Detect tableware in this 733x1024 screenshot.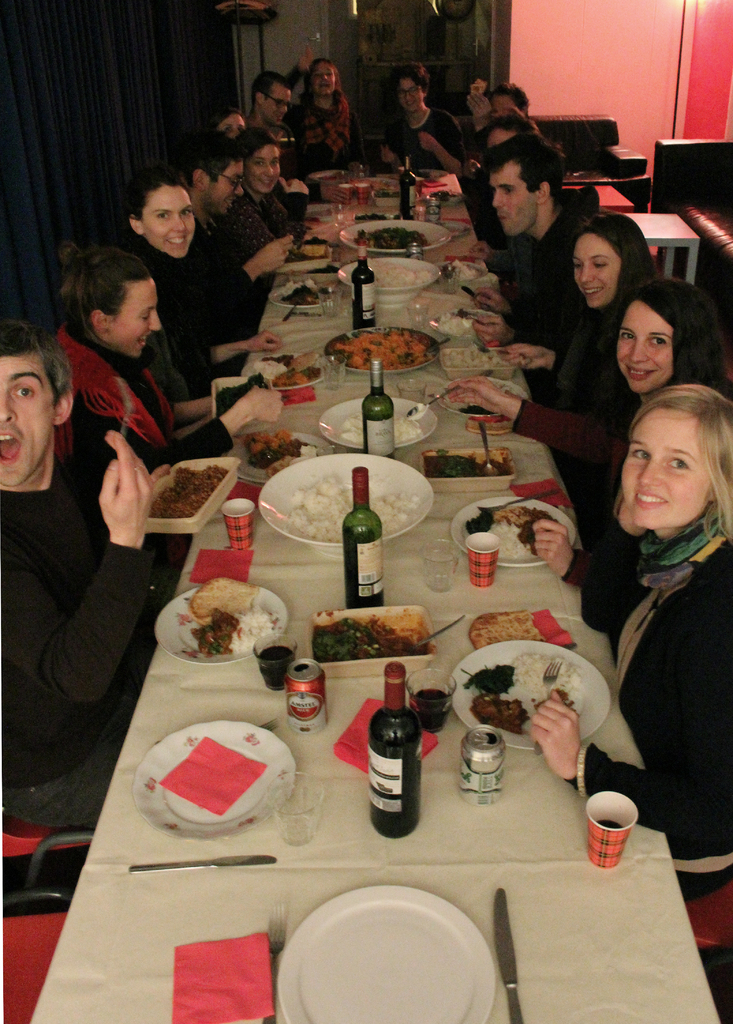
Detection: [left=257, top=450, right=432, bottom=548].
